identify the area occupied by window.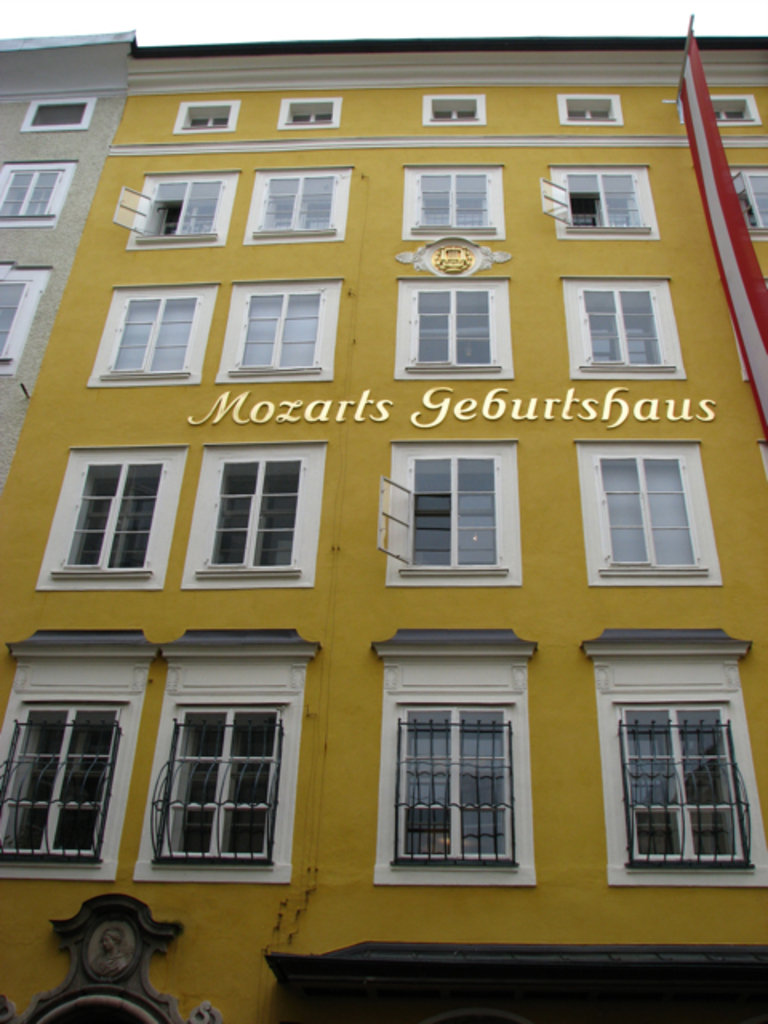
Area: [550, 165, 661, 243].
